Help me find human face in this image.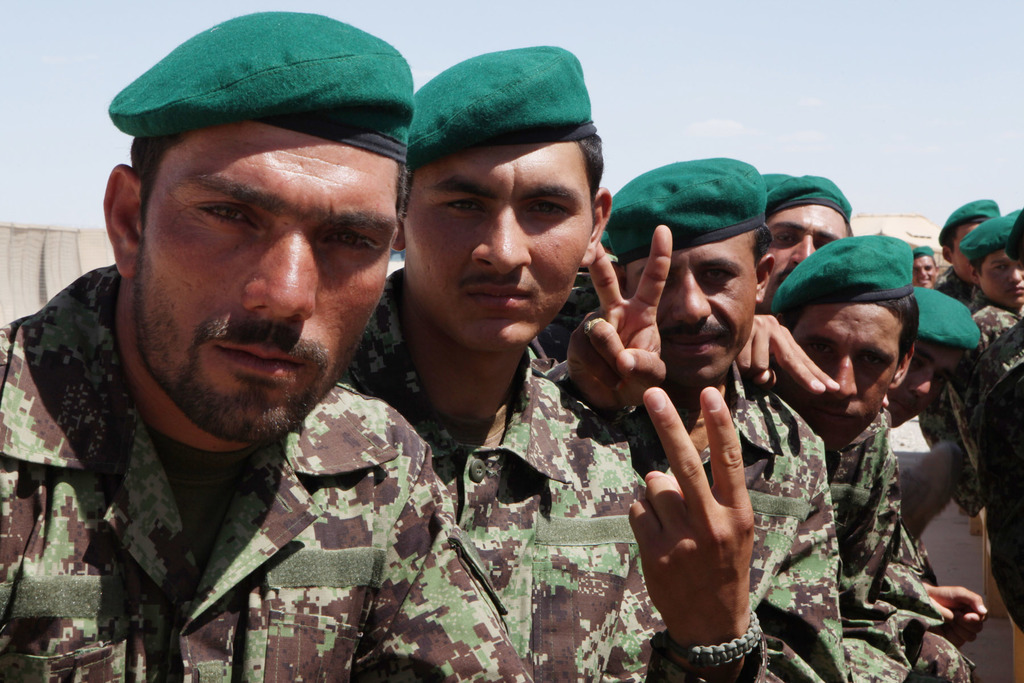
Found it: Rect(129, 113, 401, 441).
